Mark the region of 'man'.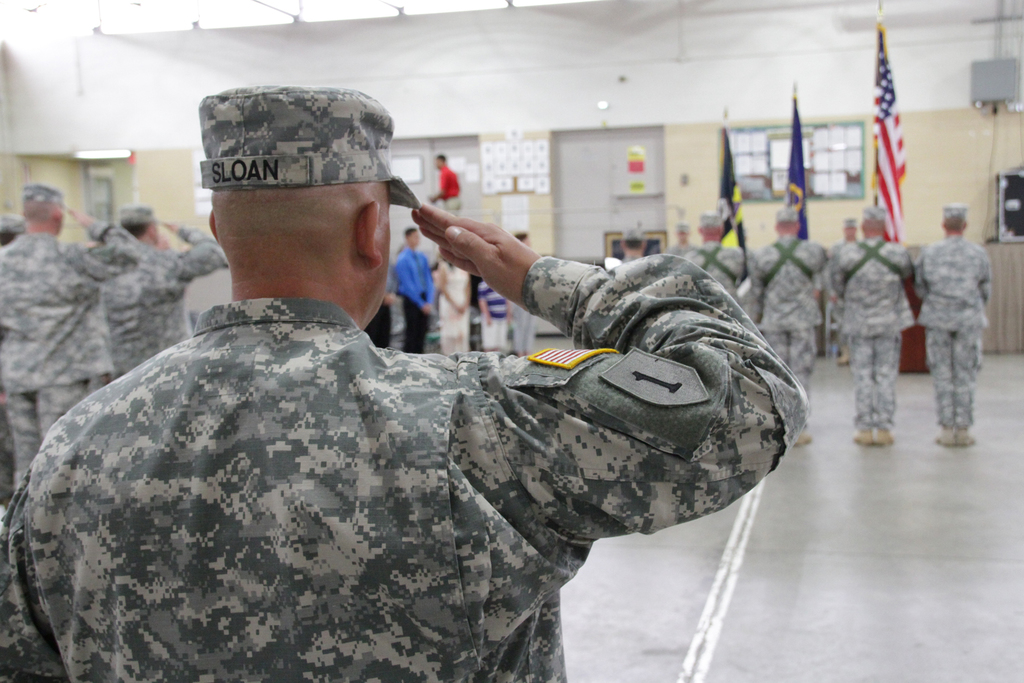
Region: <bbox>908, 202, 996, 454</bbox>.
